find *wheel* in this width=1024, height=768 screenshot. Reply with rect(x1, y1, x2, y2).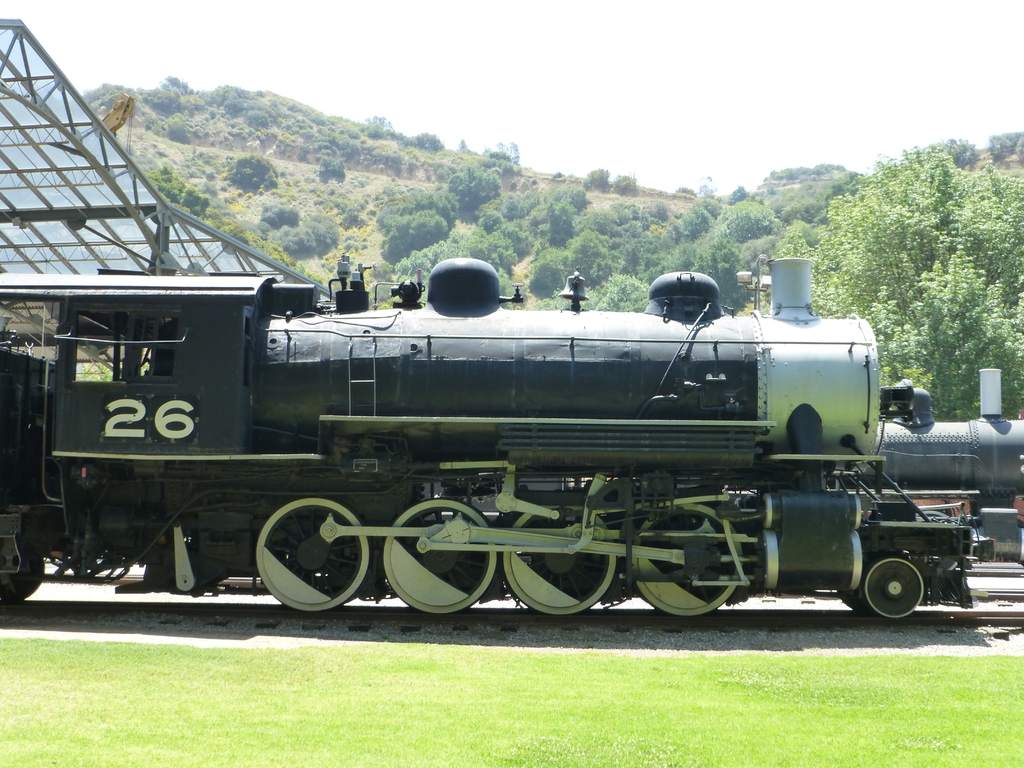
rect(0, 546, 46, 599).
